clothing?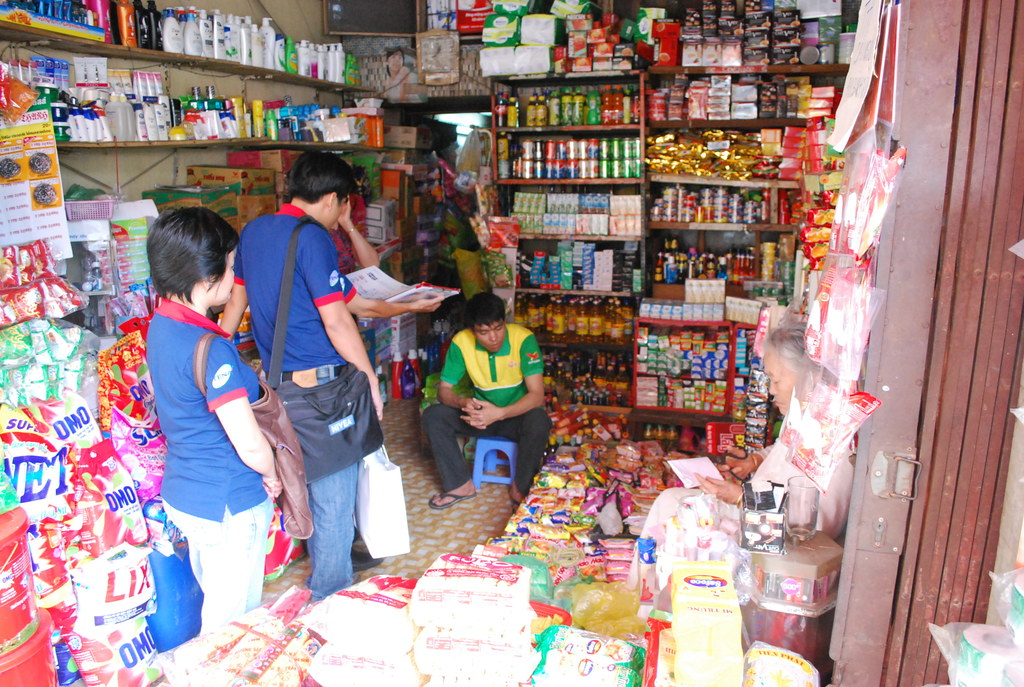
<region>623, 434, 856, 603</region>
